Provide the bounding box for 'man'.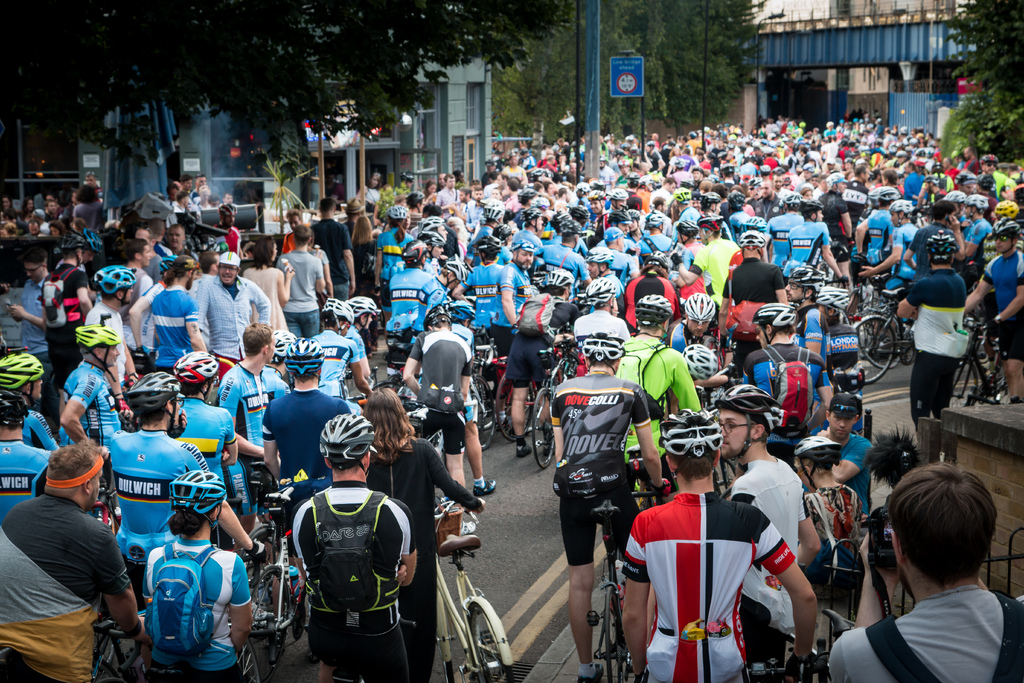
211/317/267/539.
